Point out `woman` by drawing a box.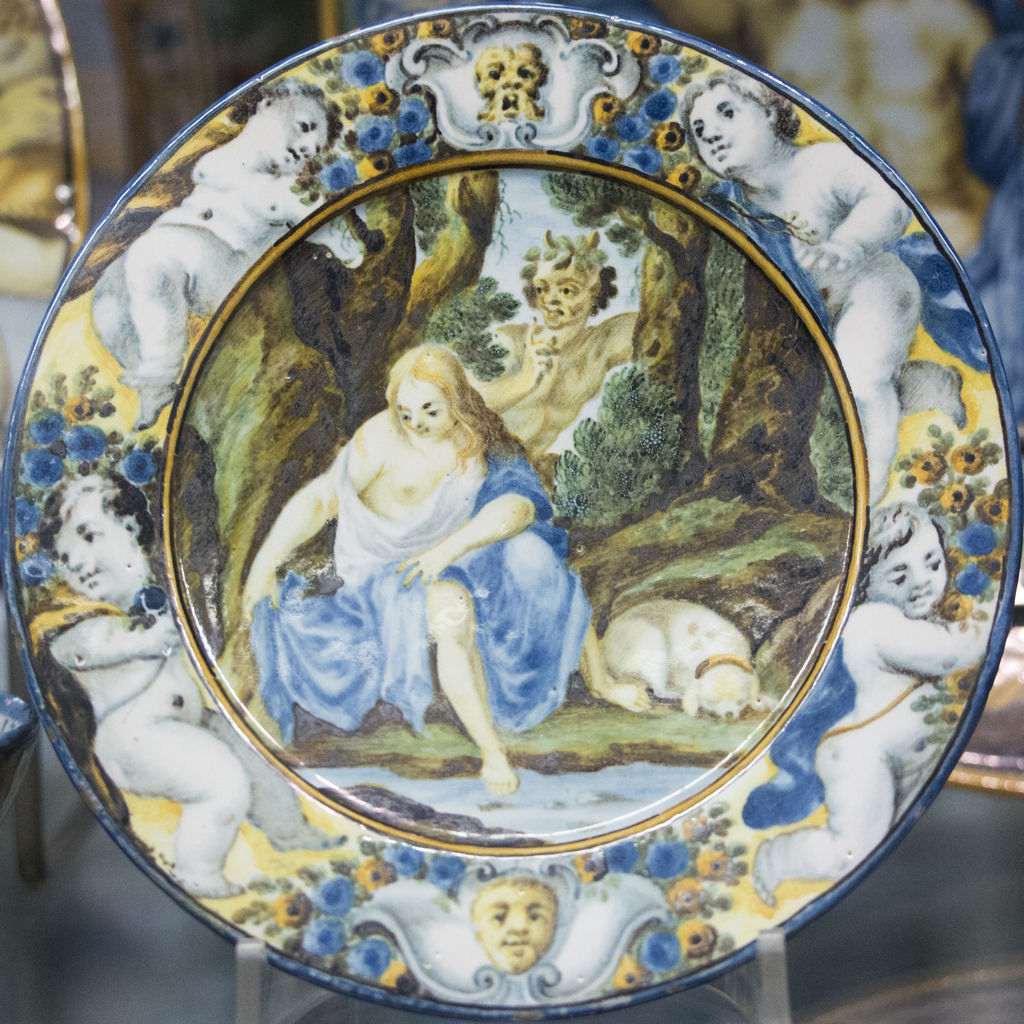
241 343 652 801.
